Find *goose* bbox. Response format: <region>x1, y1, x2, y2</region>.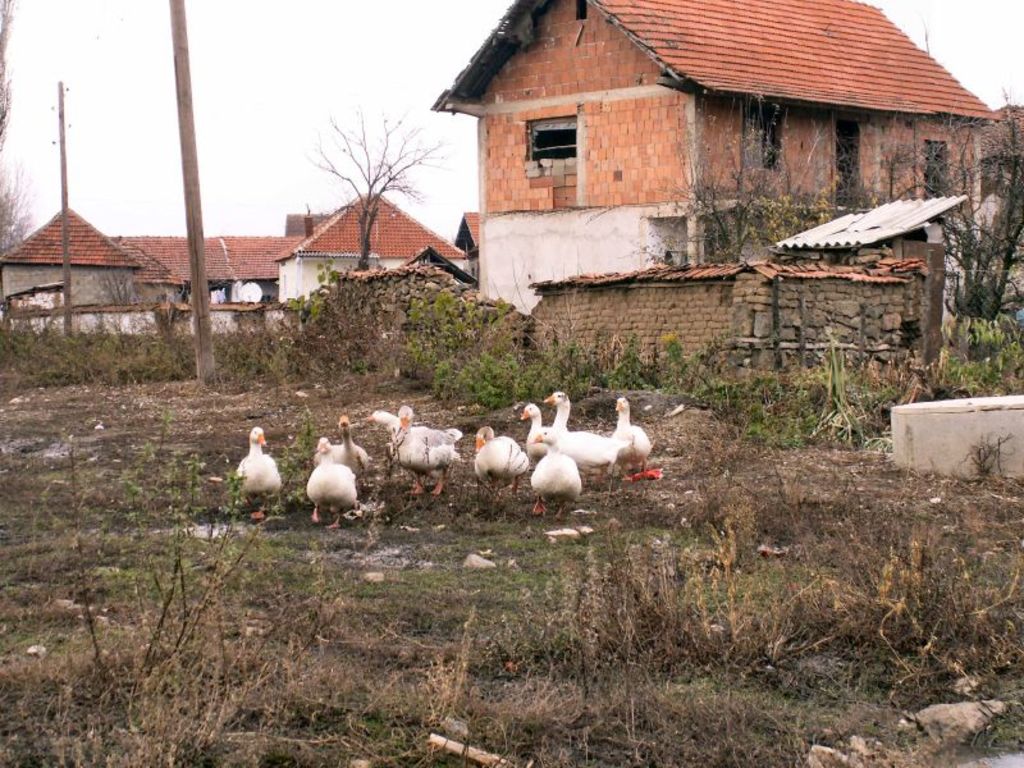
<region>543, 390, 613, 483</region>.
